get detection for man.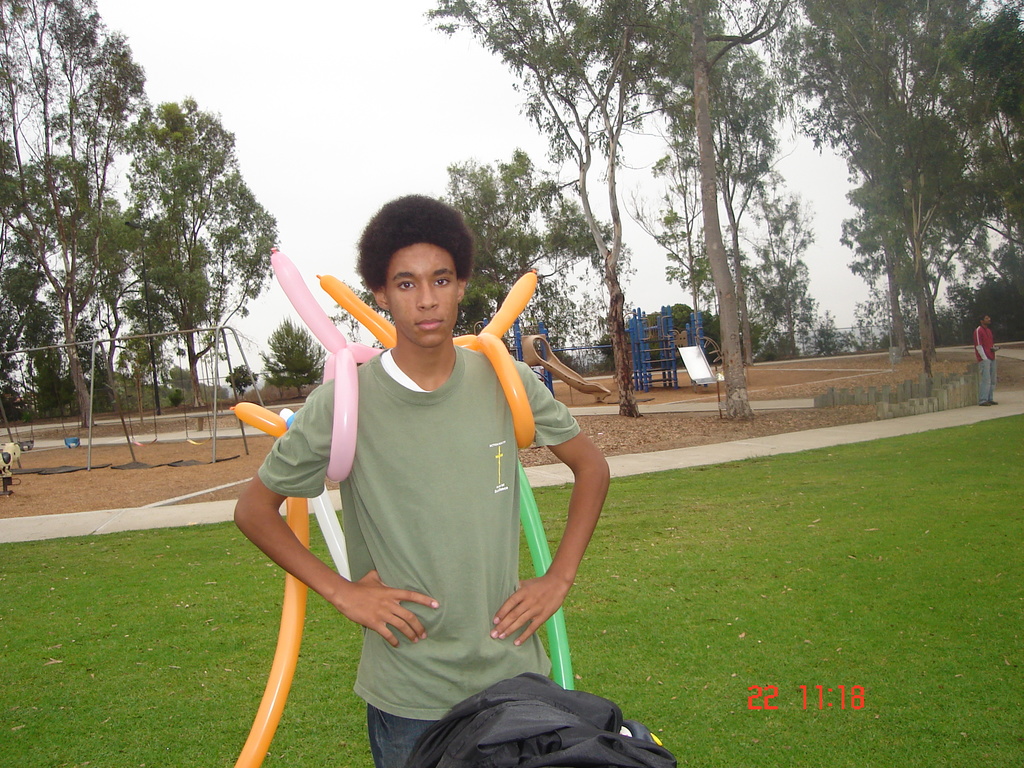
Detection: {"x1": 969, "y1": 309, "x2": 997, "y2": 406}.
